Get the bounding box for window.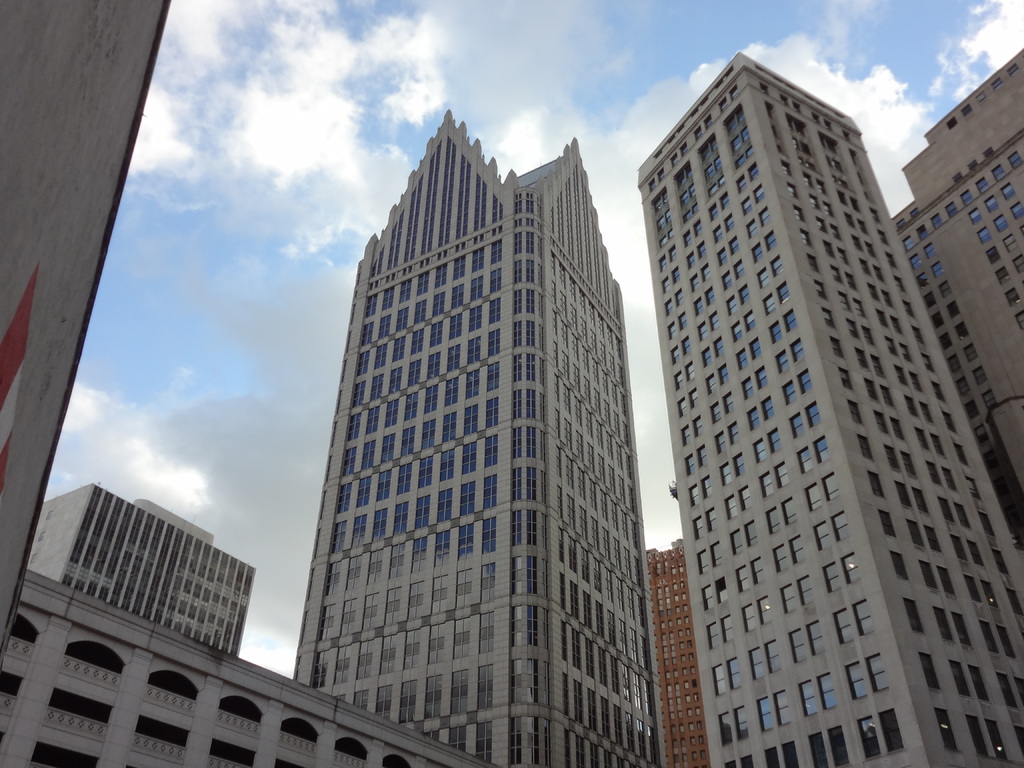
824 671 837 708.
